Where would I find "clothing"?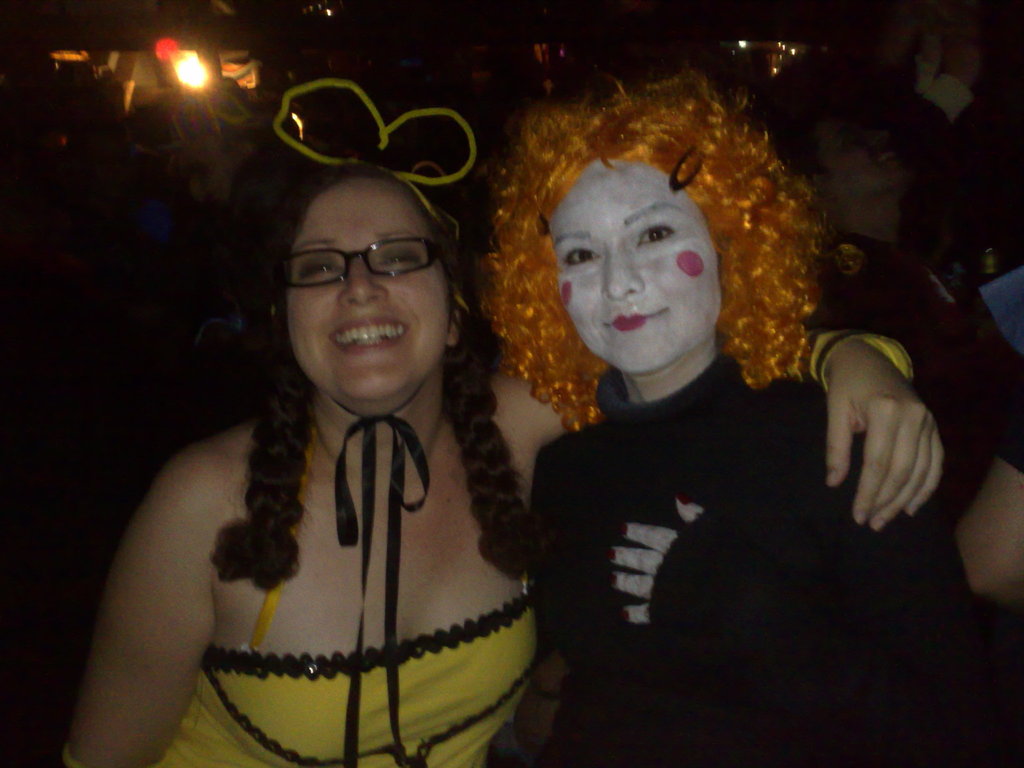
At [x1=531, y1=364, x2=1023, y2=767].
